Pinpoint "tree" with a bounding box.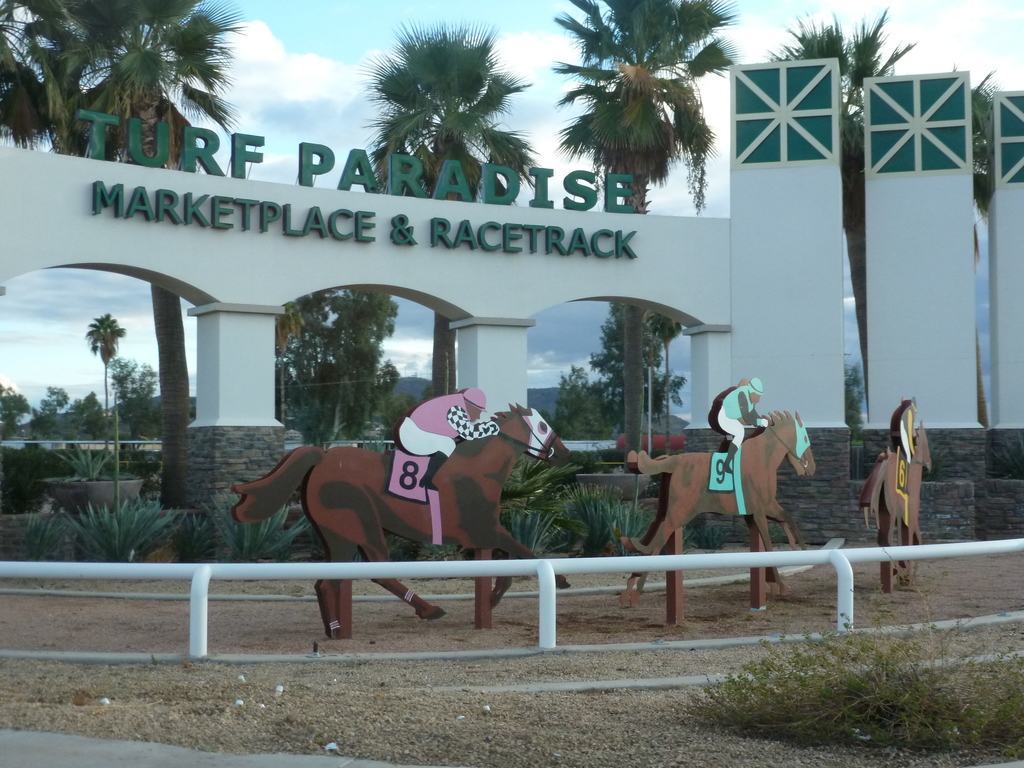
pyautogui.locateOnScreen(369, 24, 551, 426).
